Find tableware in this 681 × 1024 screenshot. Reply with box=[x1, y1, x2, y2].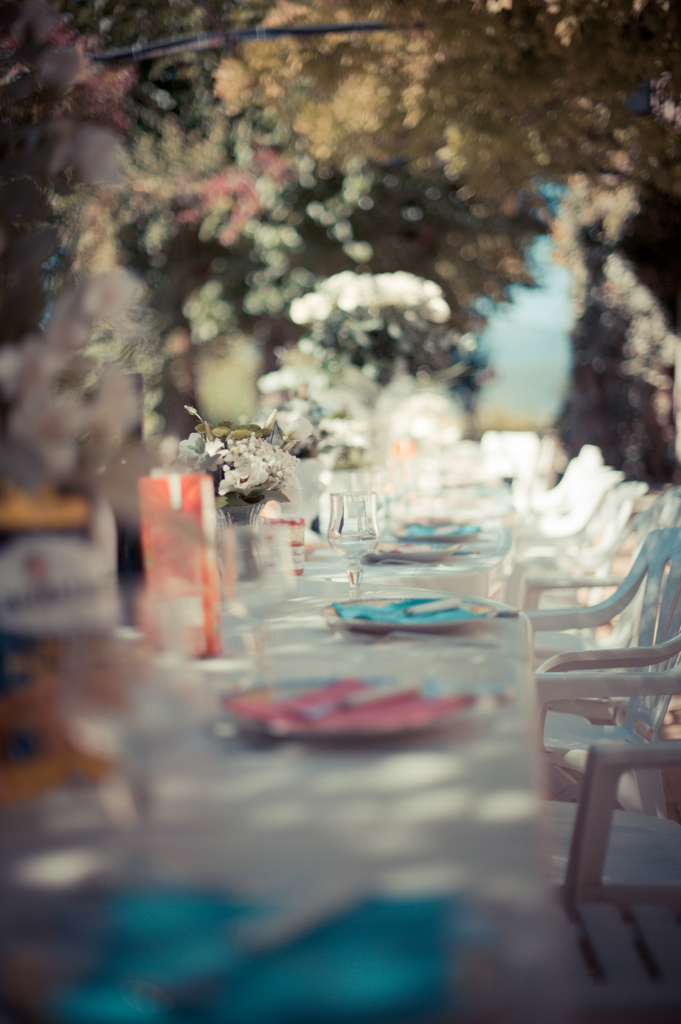
box=[324, 488, 376, 592].
